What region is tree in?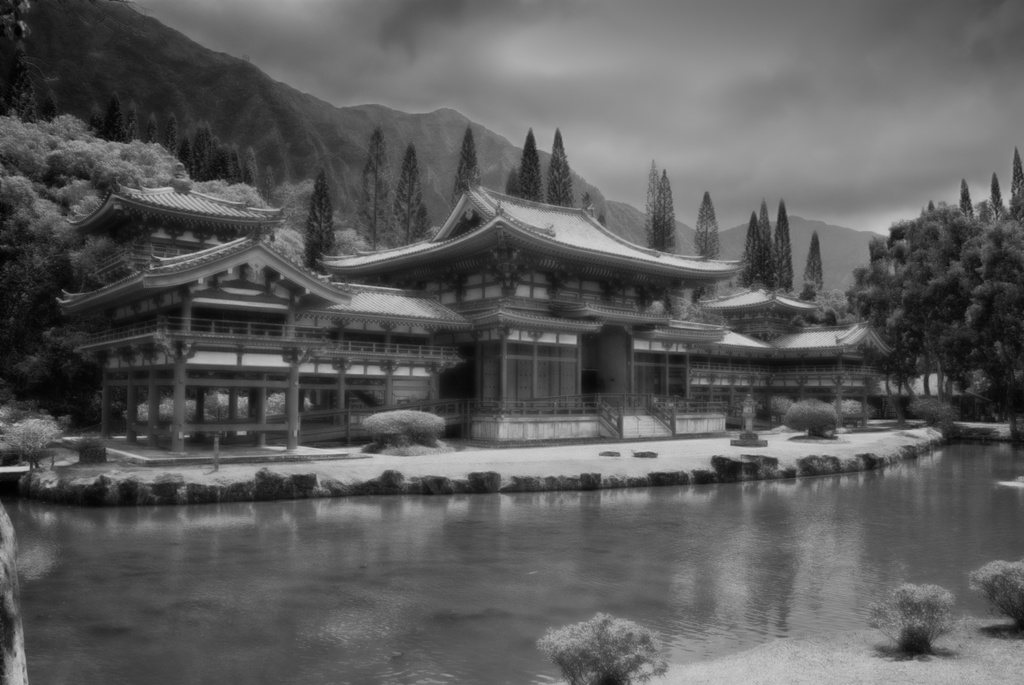
(40,88,60,128).
